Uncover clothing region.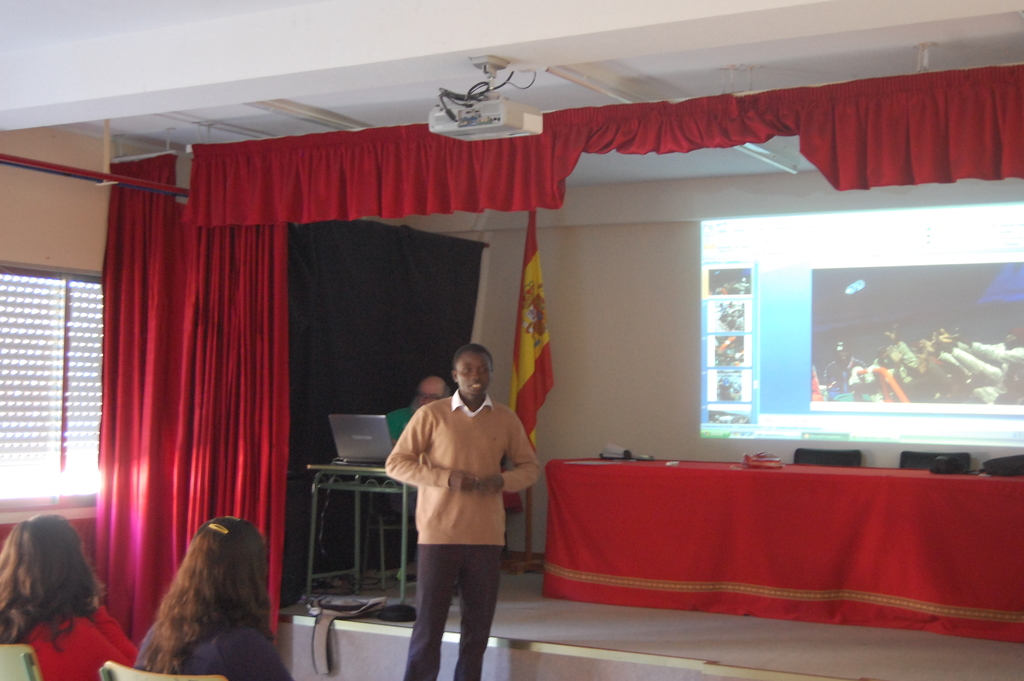
Uncovered: (138, 604, 291, 680).
